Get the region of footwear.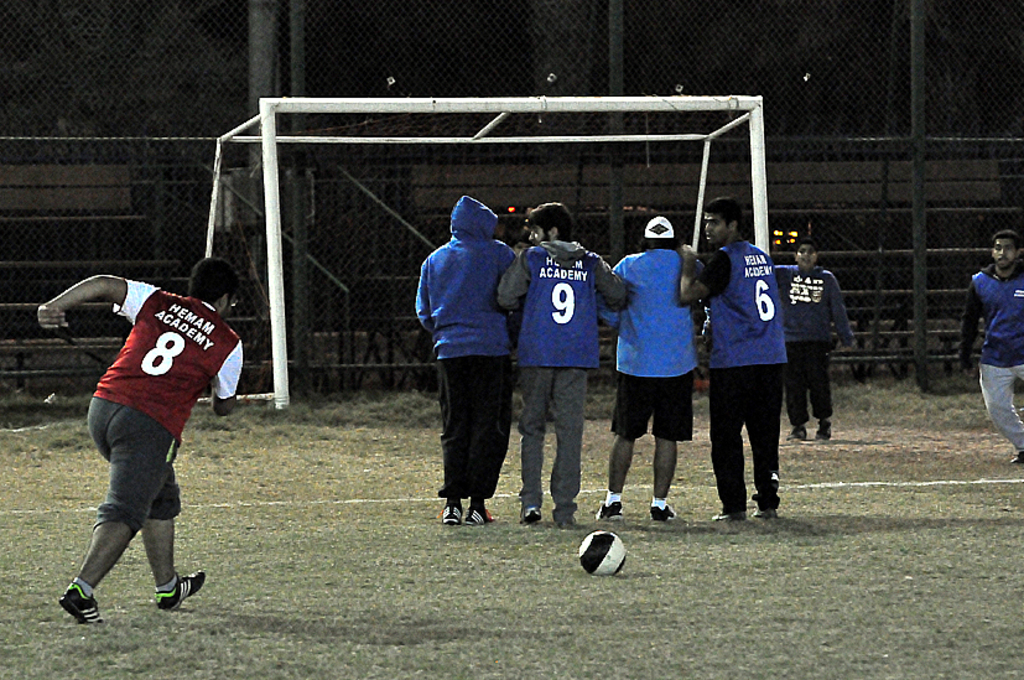
{"x1": 43, "y1": 567, "x2": 98, "y2": 635}.
